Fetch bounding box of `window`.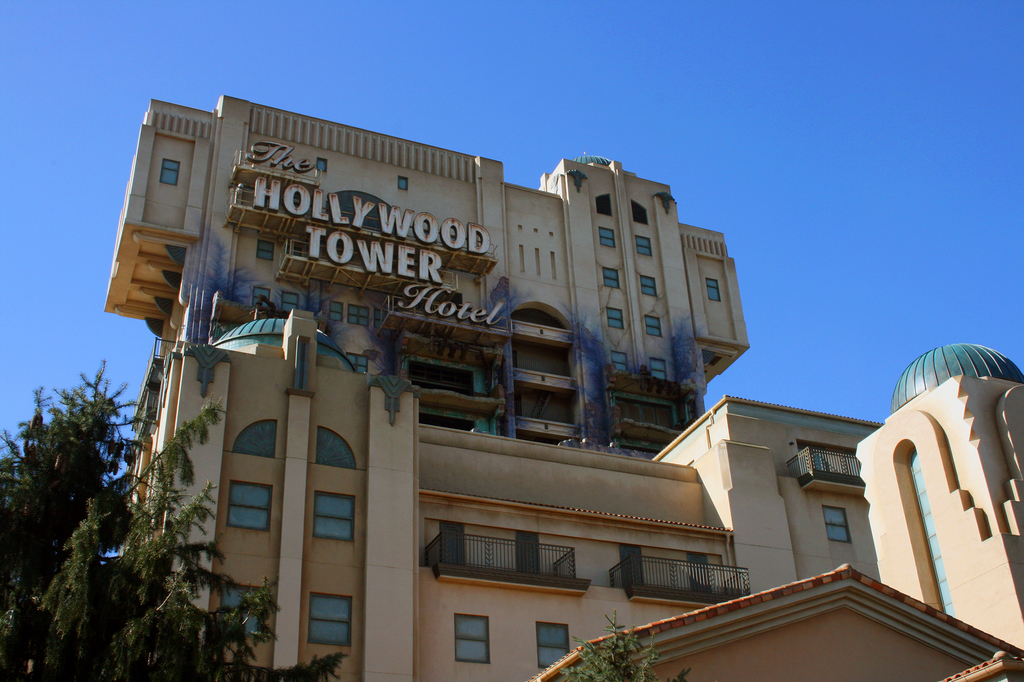
Bbox: Rect(599, 264, 621, 288).
